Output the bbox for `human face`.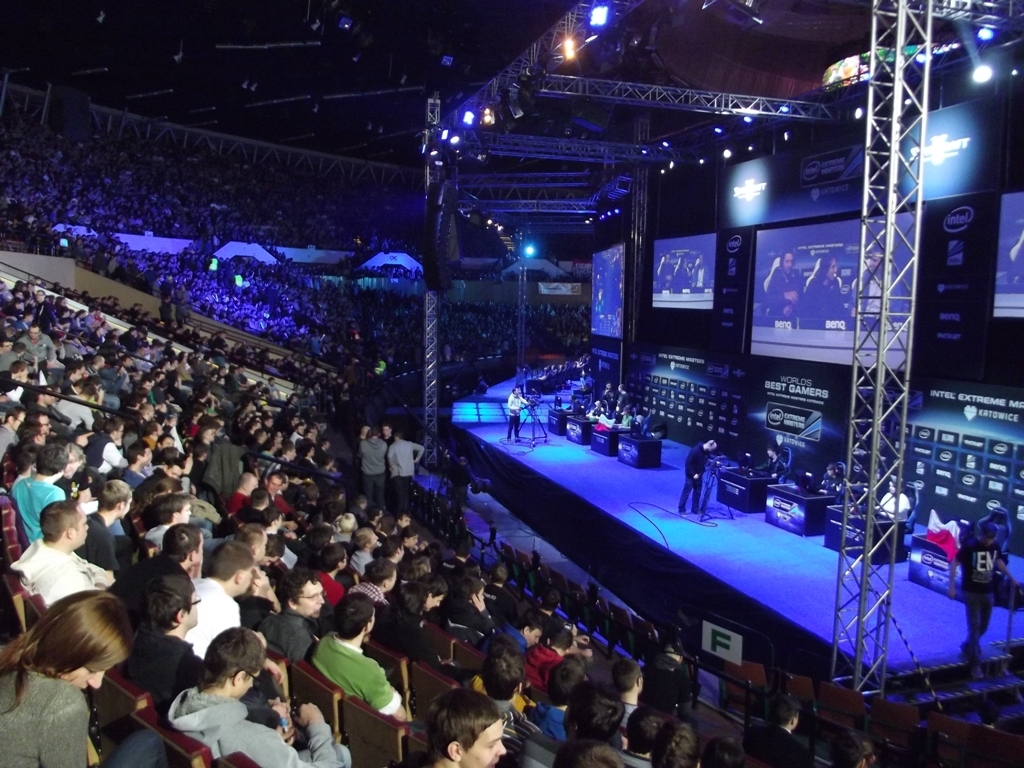
(left=304, top=582, right=327, bottom=615).
